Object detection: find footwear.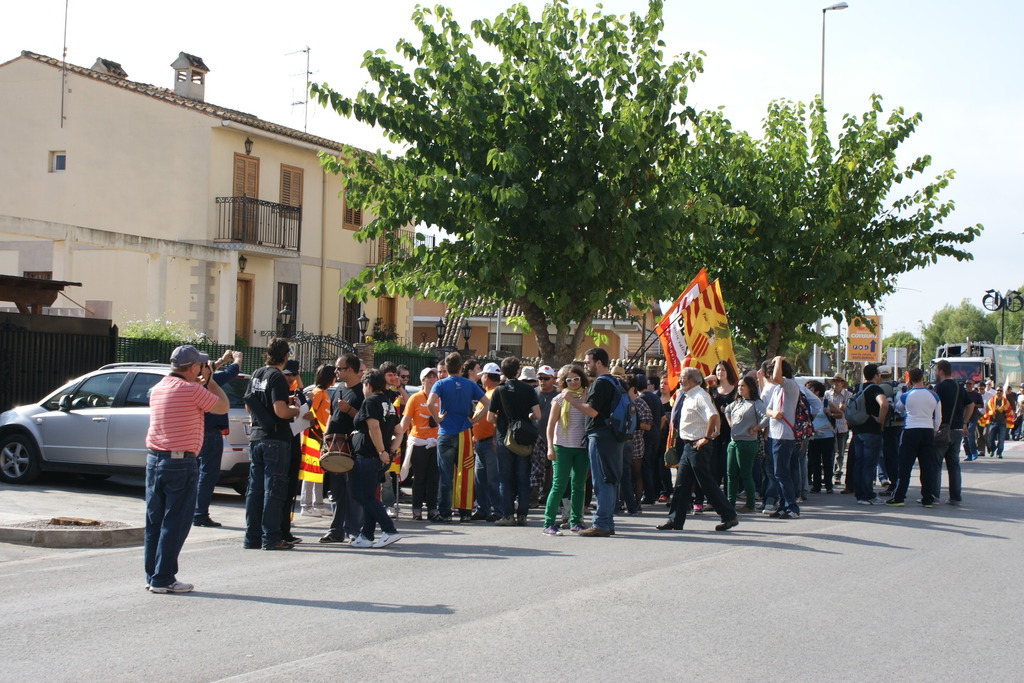
locate(966, 454, 977, 463).
